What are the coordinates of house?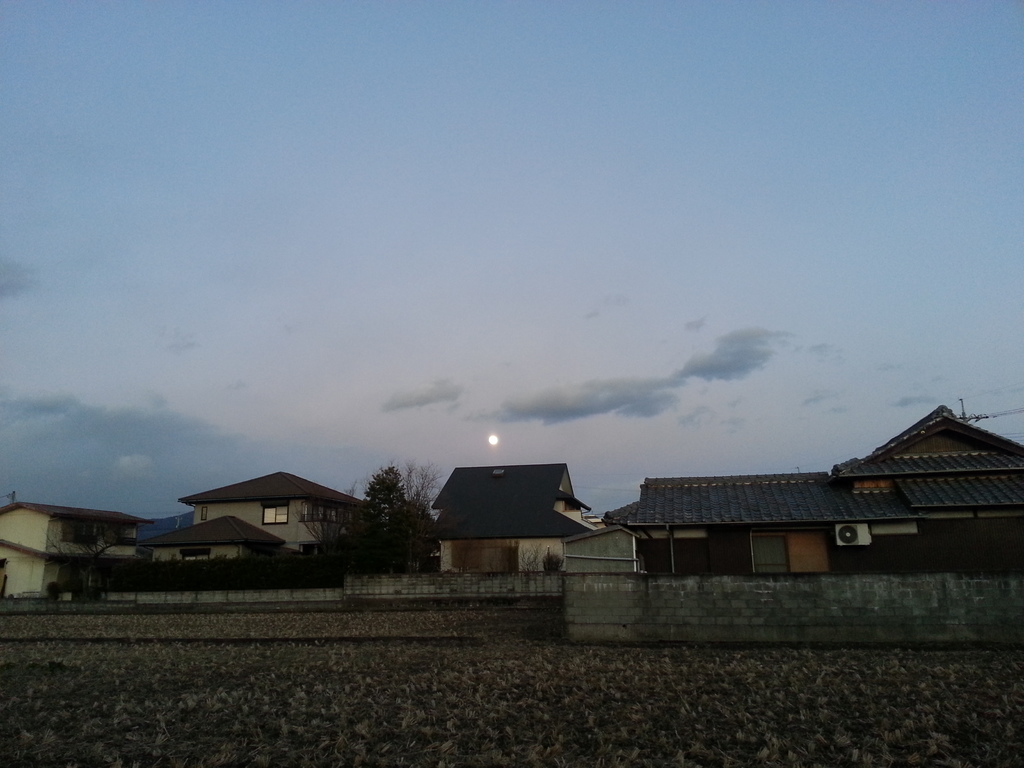
left=178, top=471, right=375, bottom=550.
